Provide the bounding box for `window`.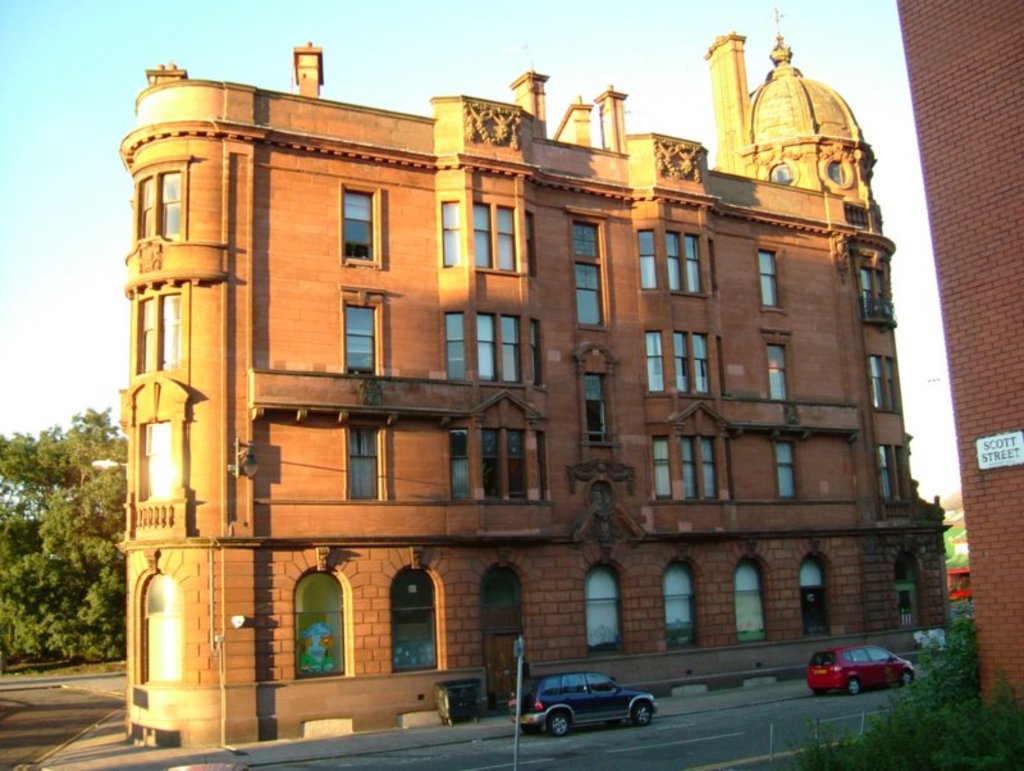
left=445, top=425, right=472, bottom=498.
